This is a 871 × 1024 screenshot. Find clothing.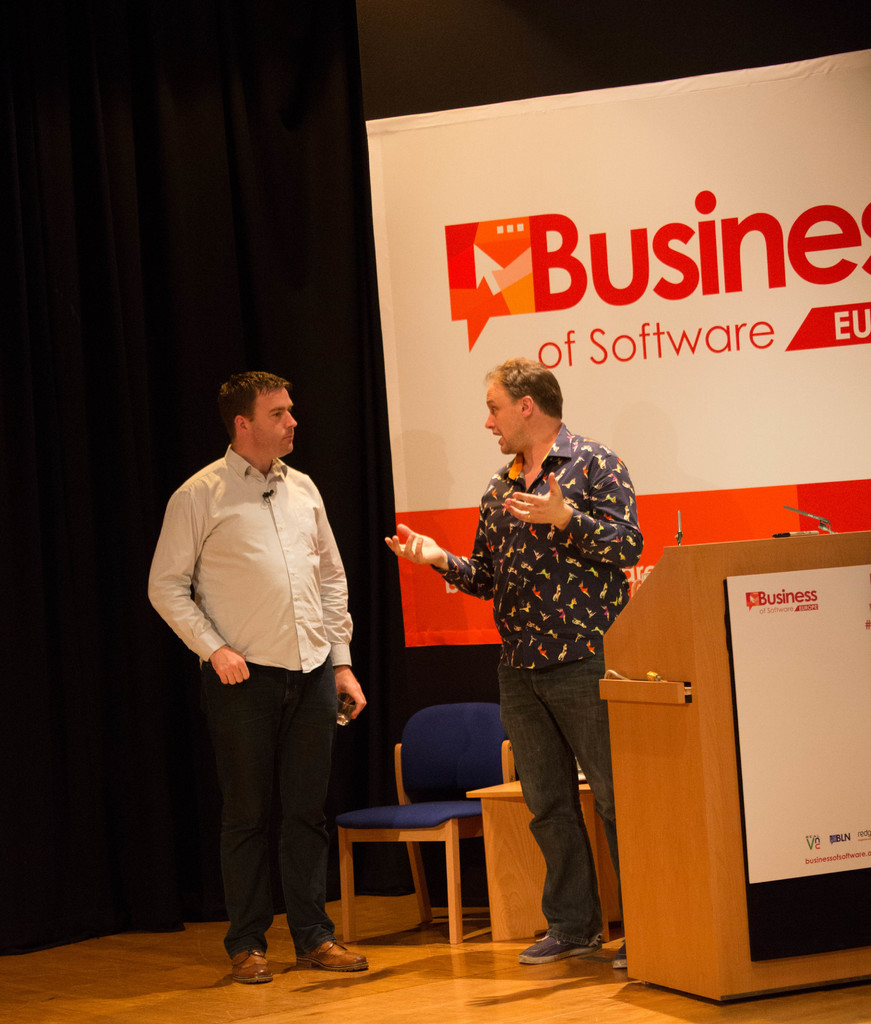
Bounding box: detection(419, 381, 649, 930).
